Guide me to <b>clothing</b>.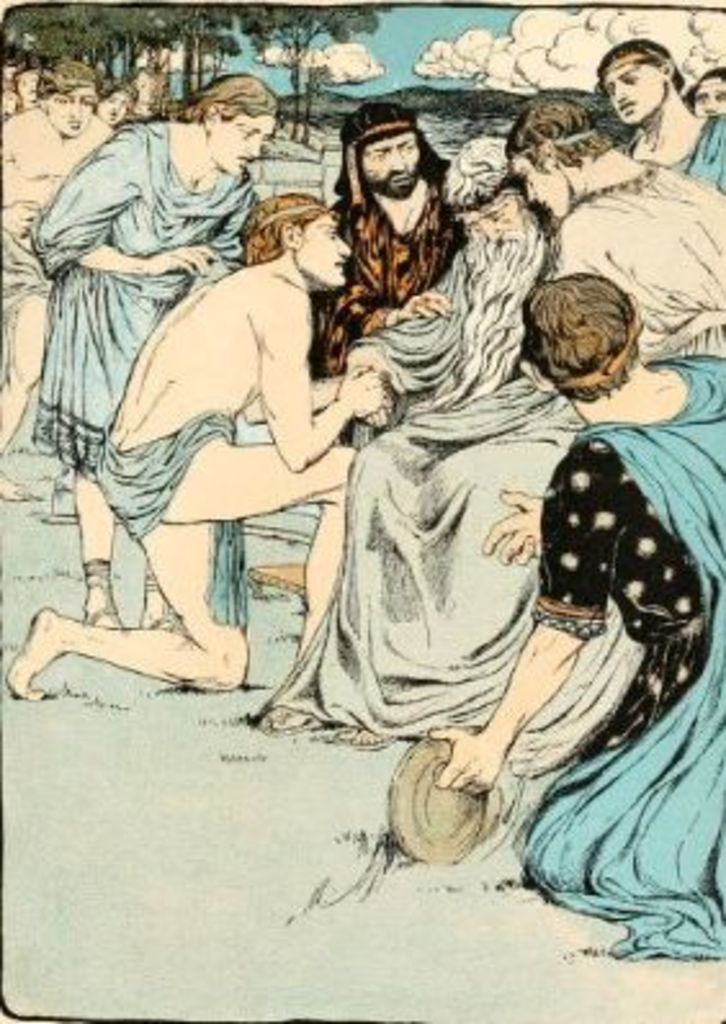
Guidance: region(77, 409, 265, 635).
